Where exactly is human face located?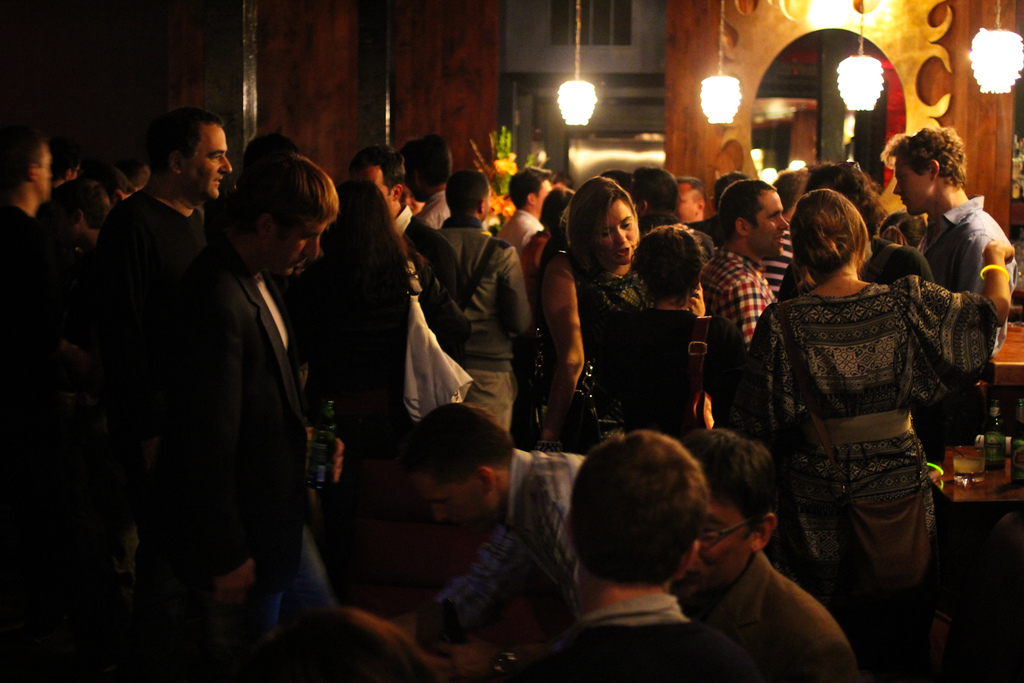
Its bounding box is x1=186 y1=122 x2=237 y2=210.
